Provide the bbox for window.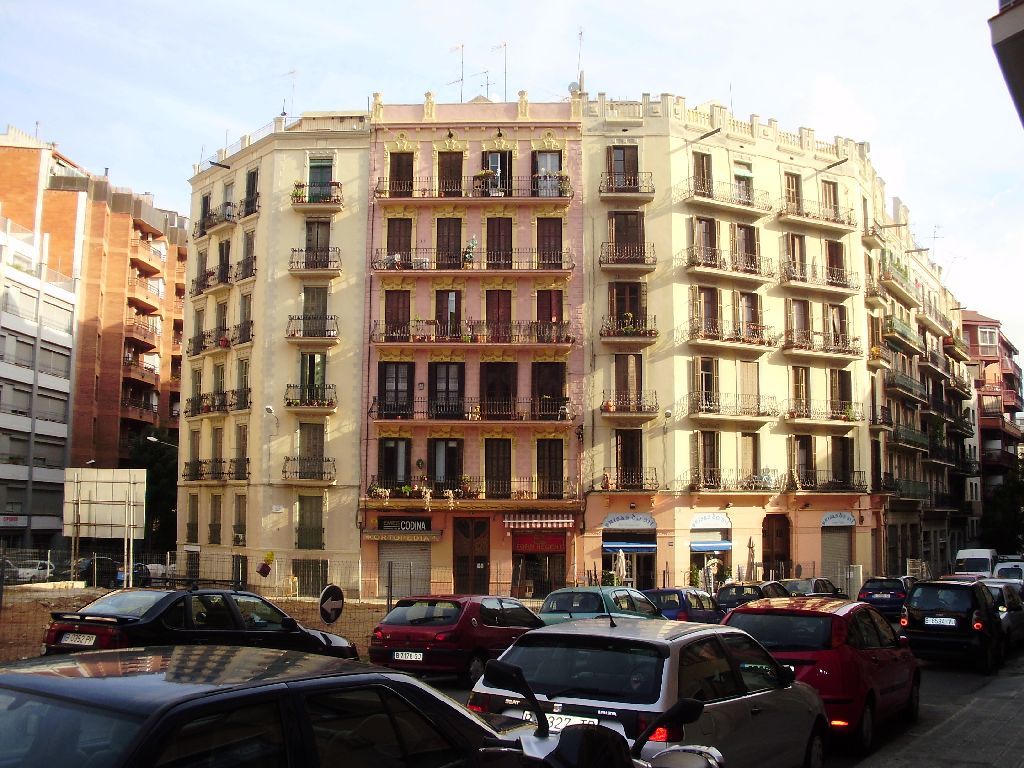
208, 427, 233, 481.
